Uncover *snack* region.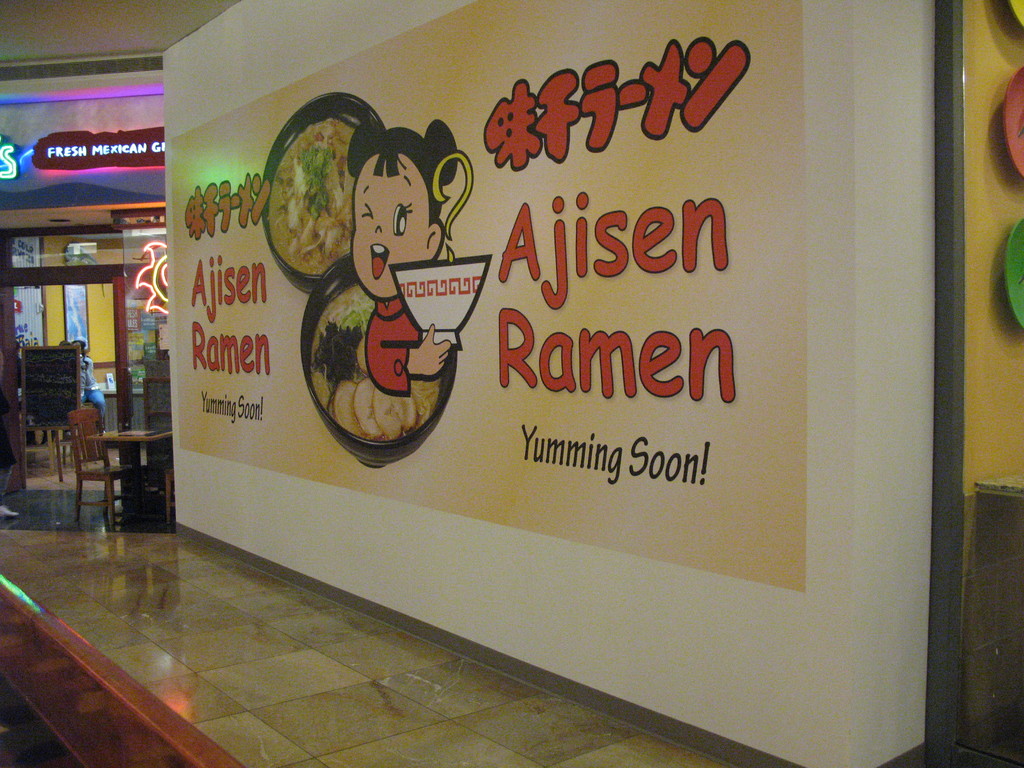
Uncovered: 307, 285, 447, 461.
